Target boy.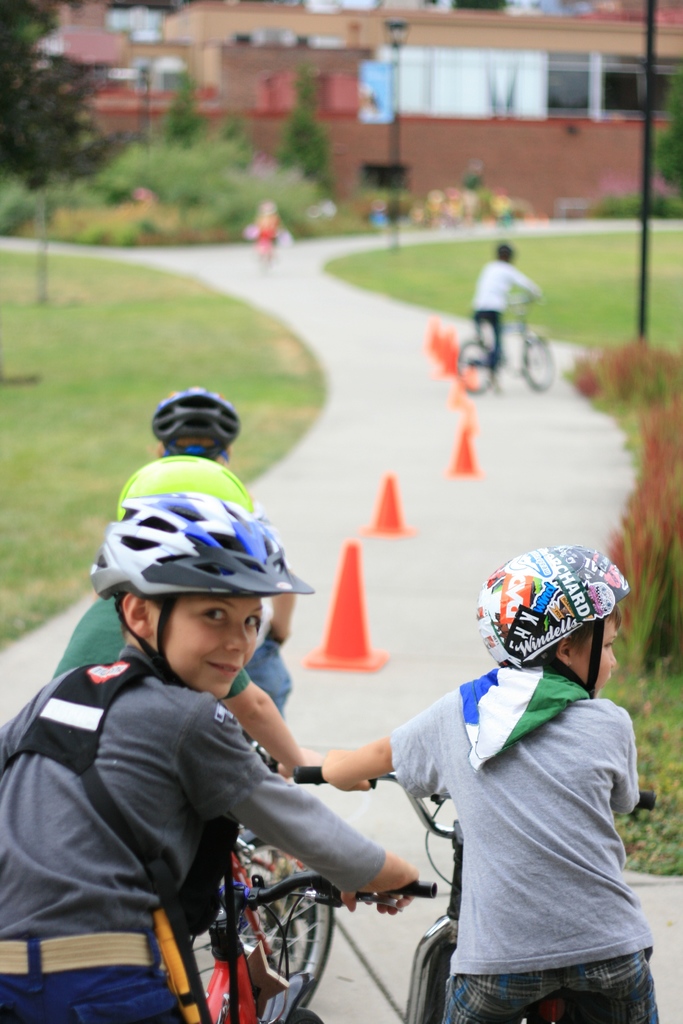
Target region: box(473, 236, 532, 371).
